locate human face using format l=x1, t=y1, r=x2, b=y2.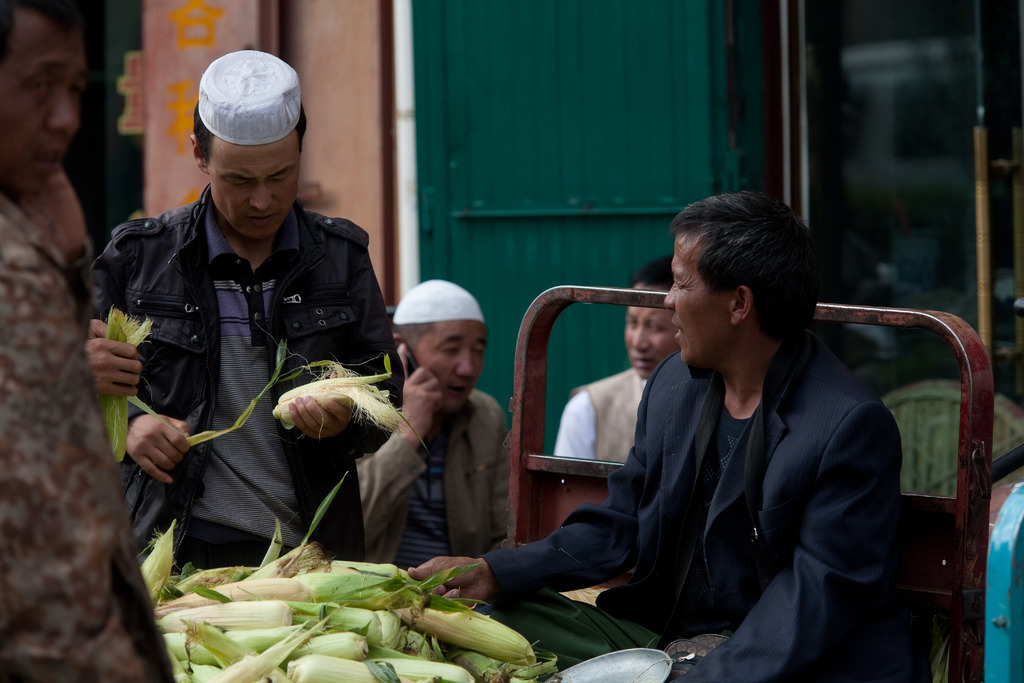
l=409, t=318, r=485, b=412.
